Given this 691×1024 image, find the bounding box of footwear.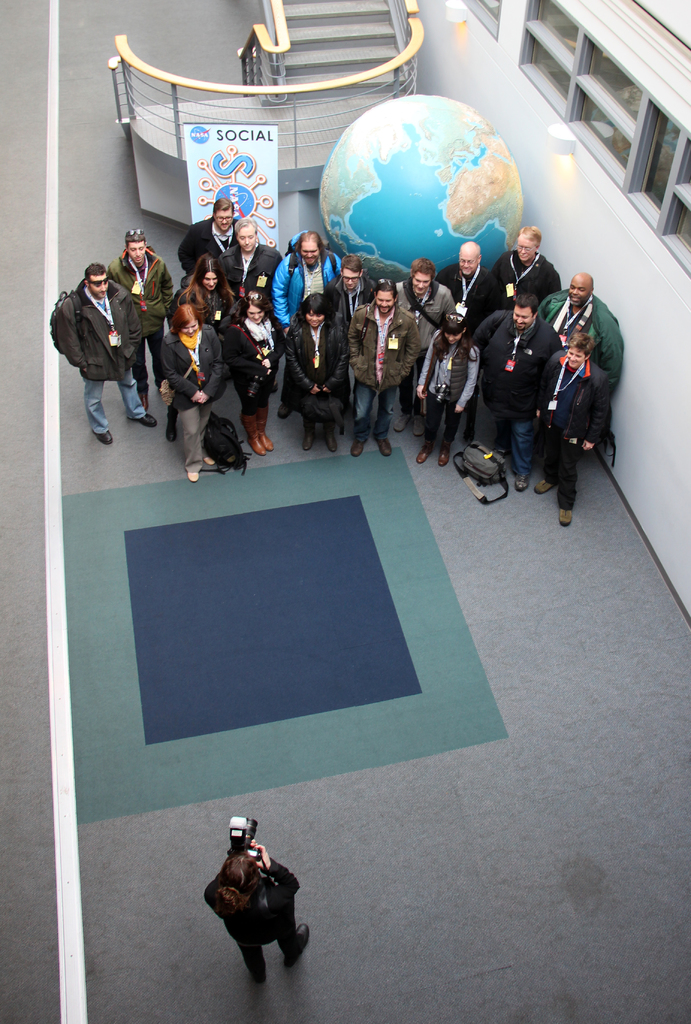
crop(511, 476, 530, 492).
